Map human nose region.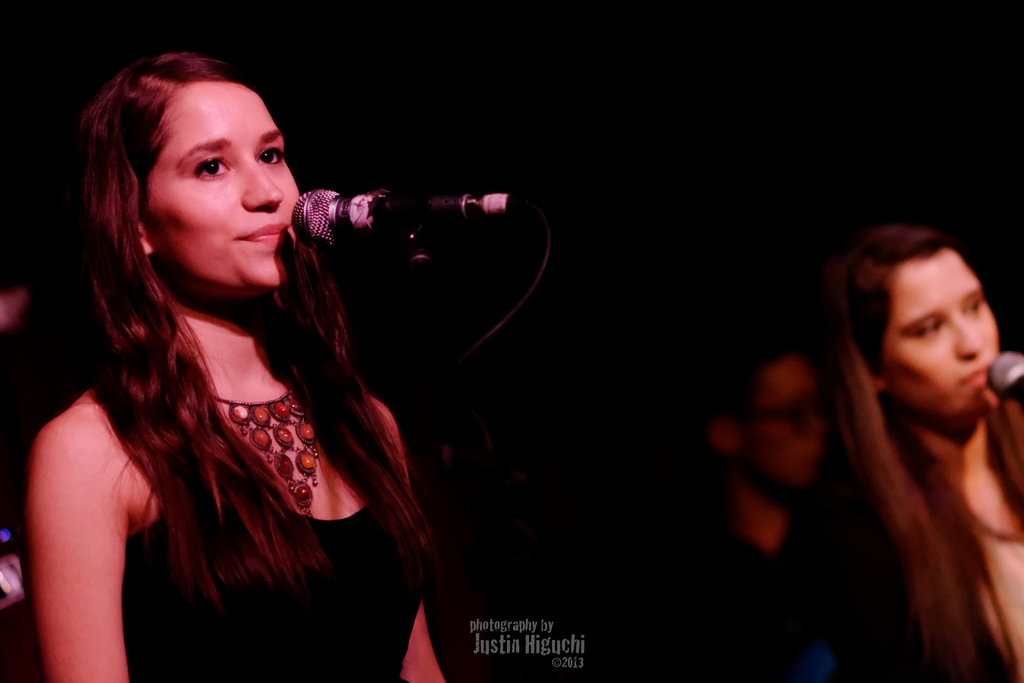
Mapped to 241 154 285 208.
